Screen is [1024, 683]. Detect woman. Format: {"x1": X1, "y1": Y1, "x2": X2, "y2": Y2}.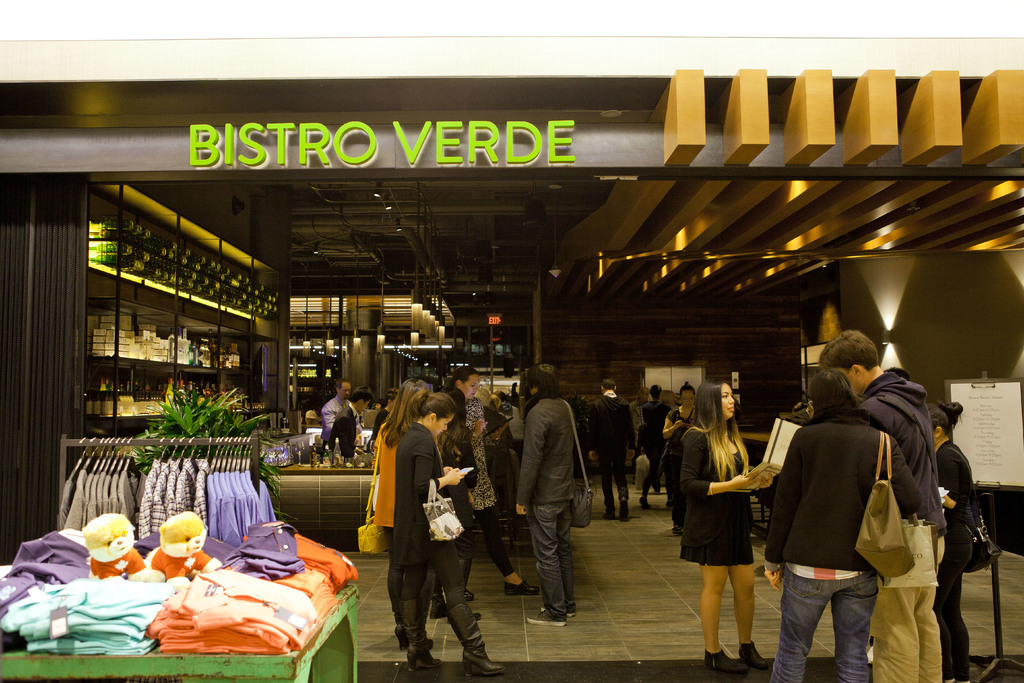
{"x1": 659, "y1": 386, "x2": 701, "y2": 531}.
